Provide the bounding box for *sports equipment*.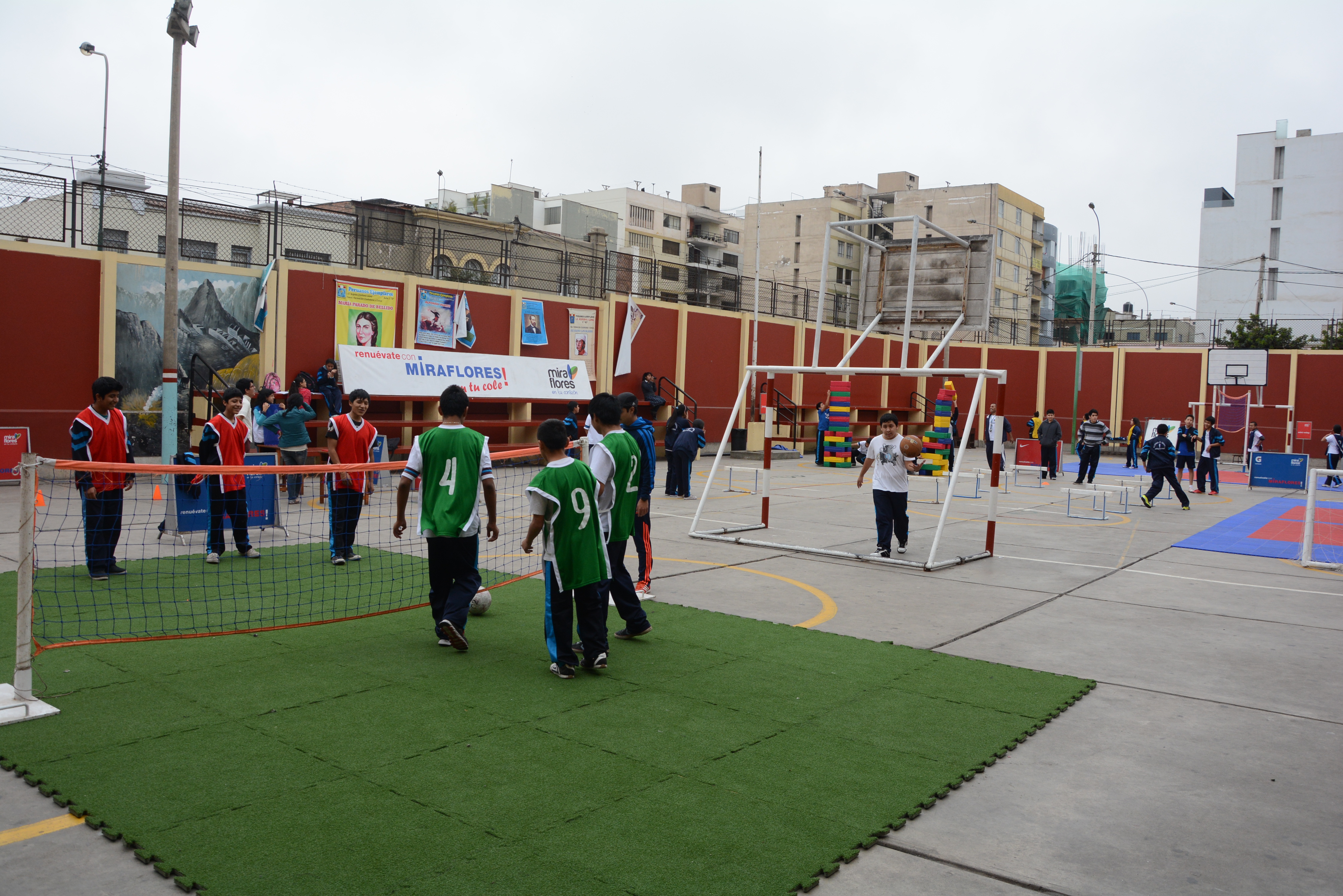
[0, 131, 171, 214].
